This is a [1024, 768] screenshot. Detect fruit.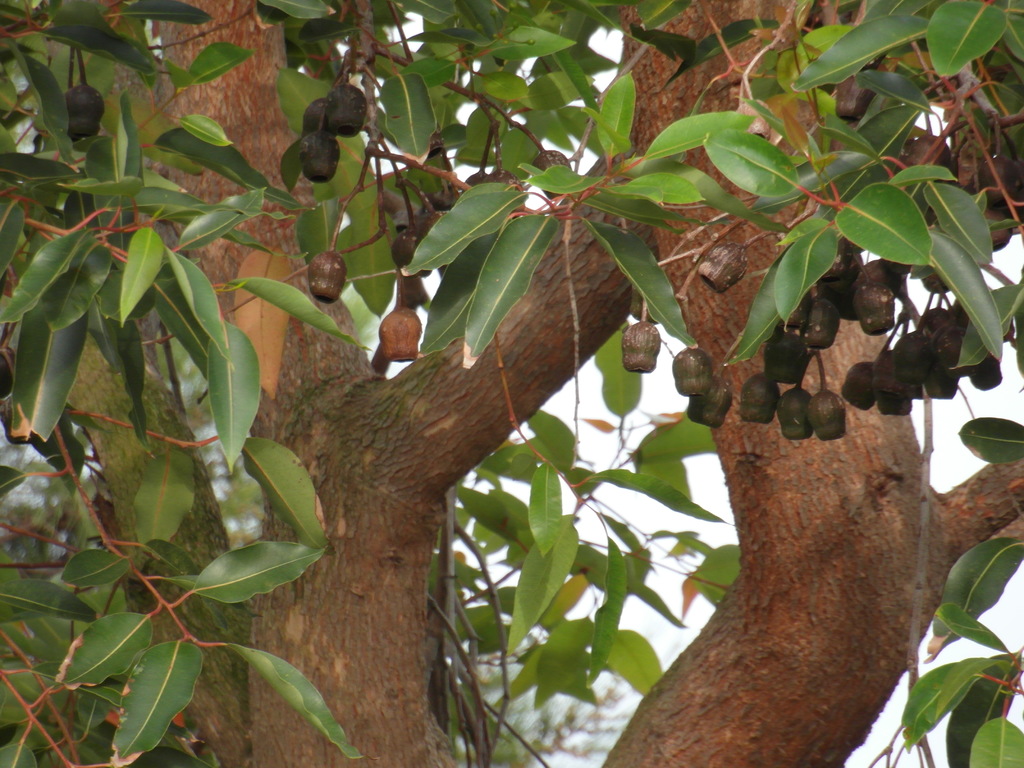
<region>698, 246, 742, 296</region>.
